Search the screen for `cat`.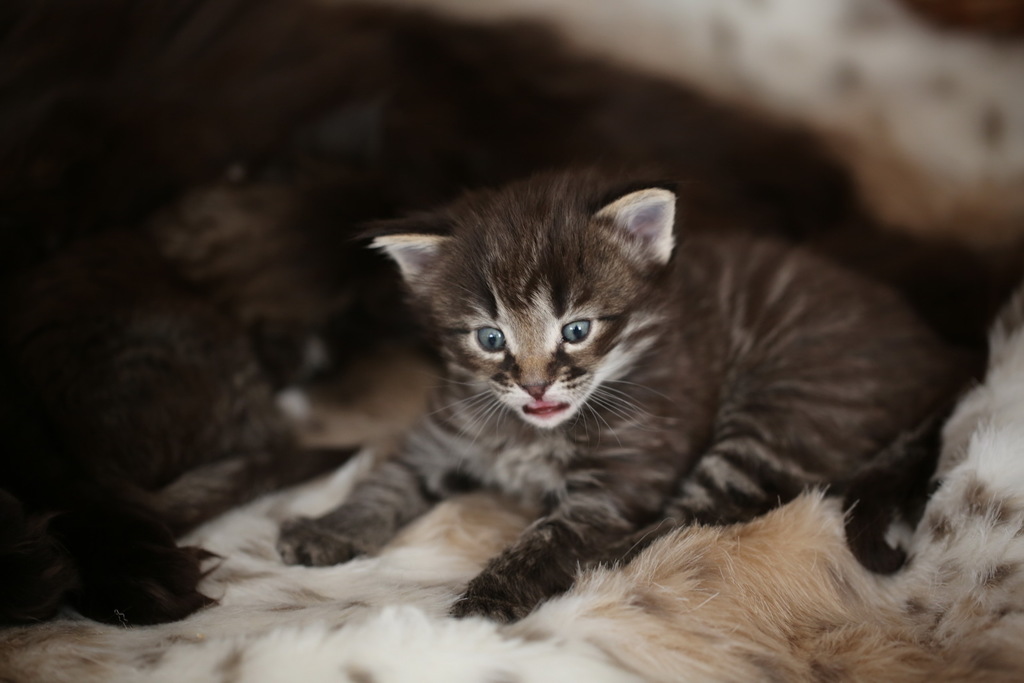
Found at 269,165,973,632.
